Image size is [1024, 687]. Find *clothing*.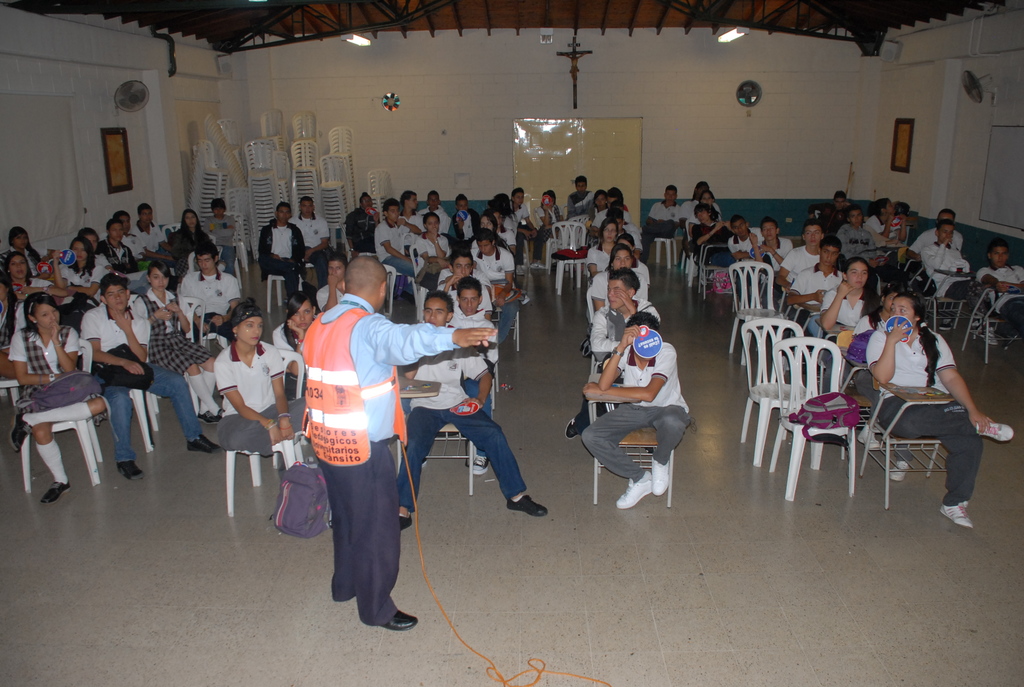
{"left": 924, "top": 242, "right": 962, "bottom": 283}.
